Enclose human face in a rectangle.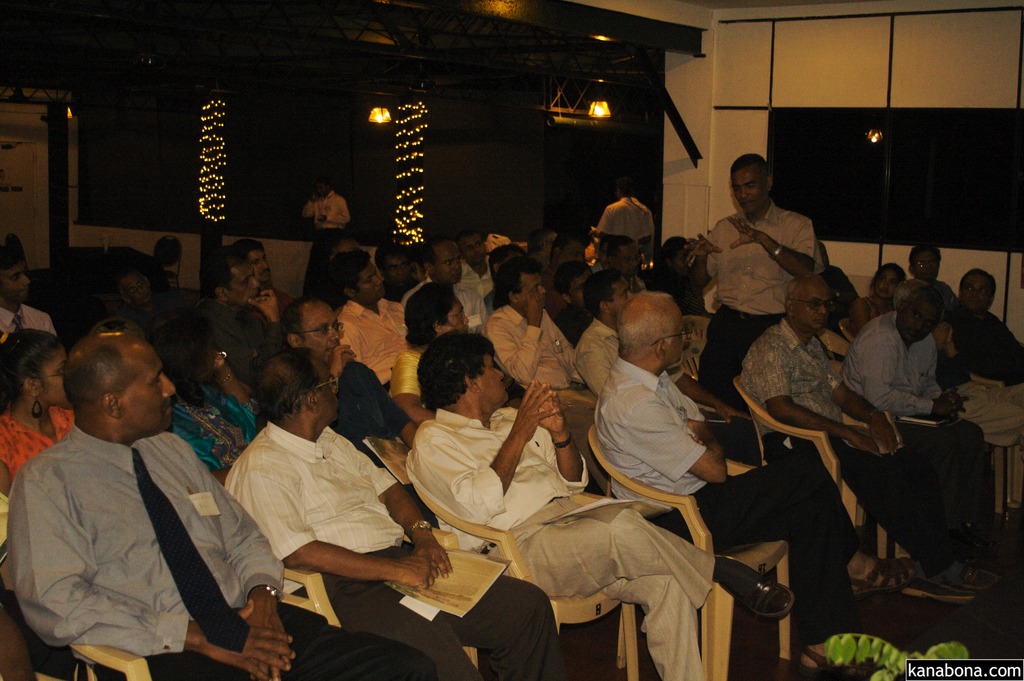
{"left": 224, "top": 265, "right": 260, "bottom": 307}.
